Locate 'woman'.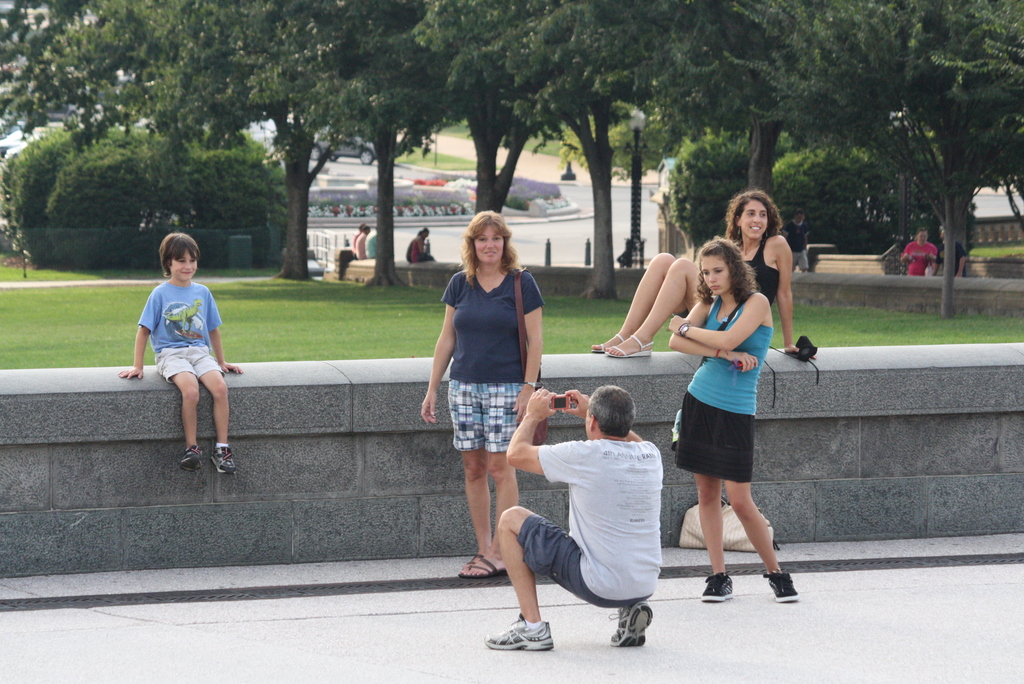
Bounding box: (425, 193, 549, 614).
